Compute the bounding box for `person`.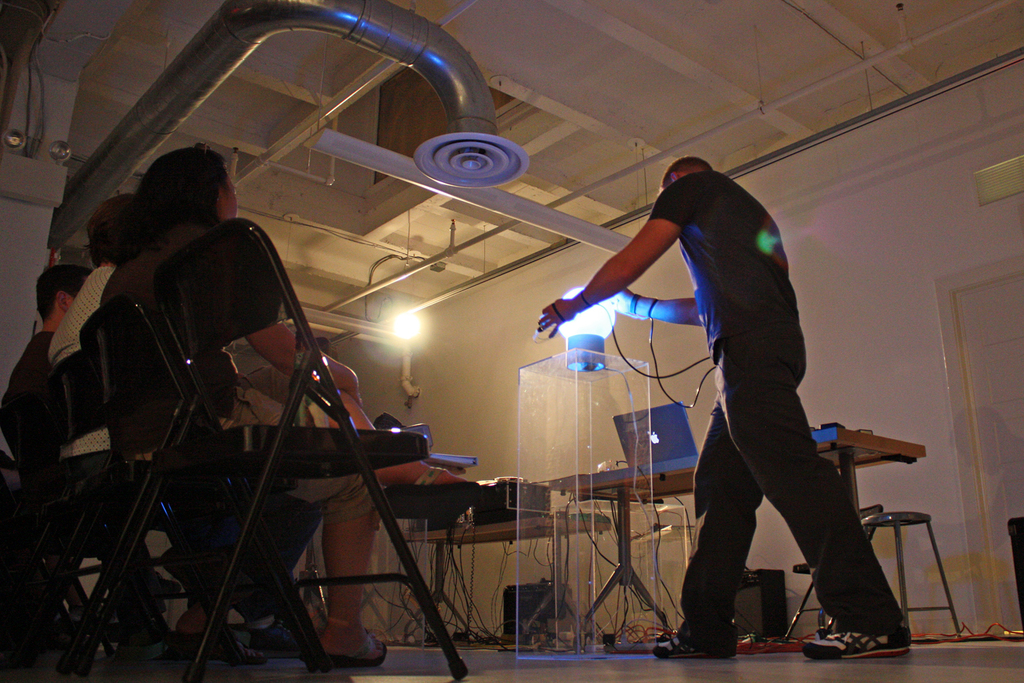
left=575, top=124, right=892, bottom=657.
